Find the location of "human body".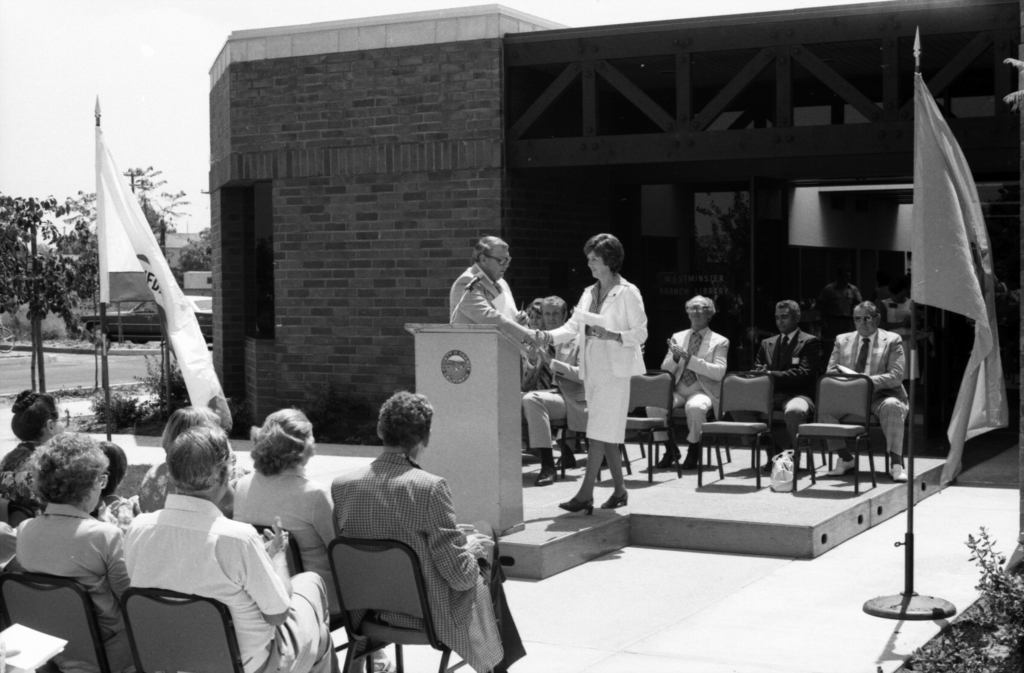
Location: box(813, 282, 868, 337).
